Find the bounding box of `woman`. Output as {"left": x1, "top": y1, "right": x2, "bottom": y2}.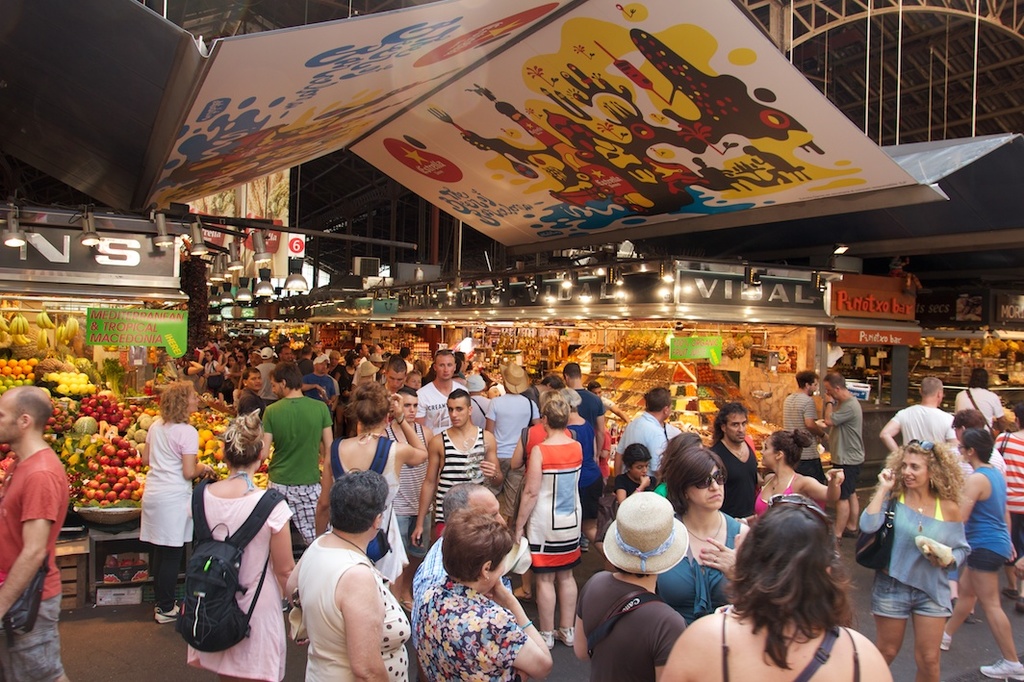
{"left": 732, "top": 424, "right": 842, "bottom": 532}.
